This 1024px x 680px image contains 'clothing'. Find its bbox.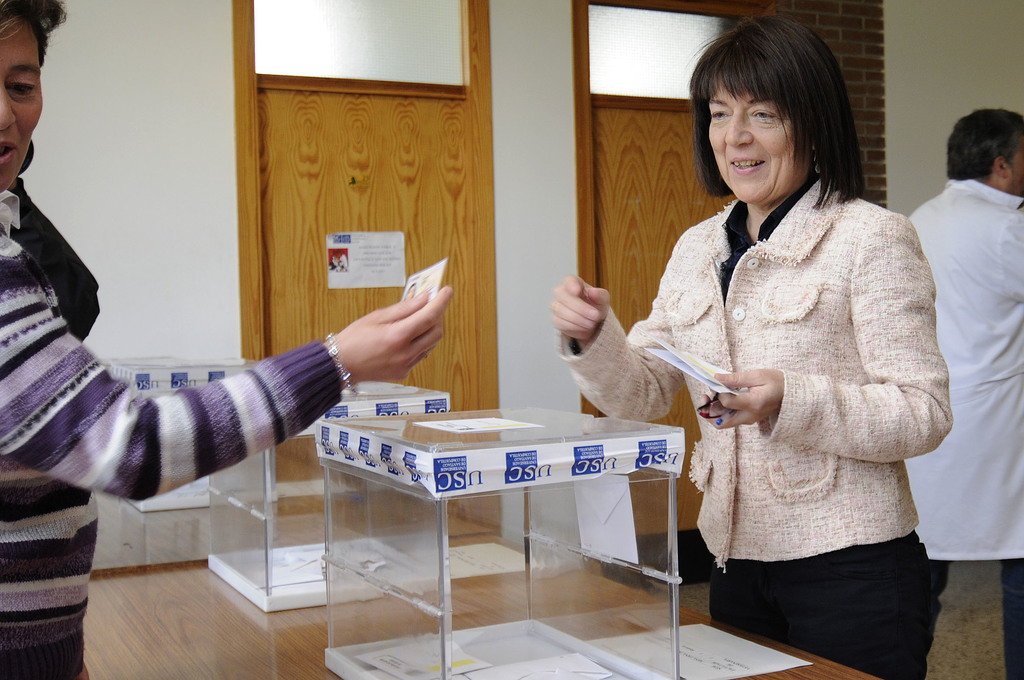
(581, 142, 957, 599).
